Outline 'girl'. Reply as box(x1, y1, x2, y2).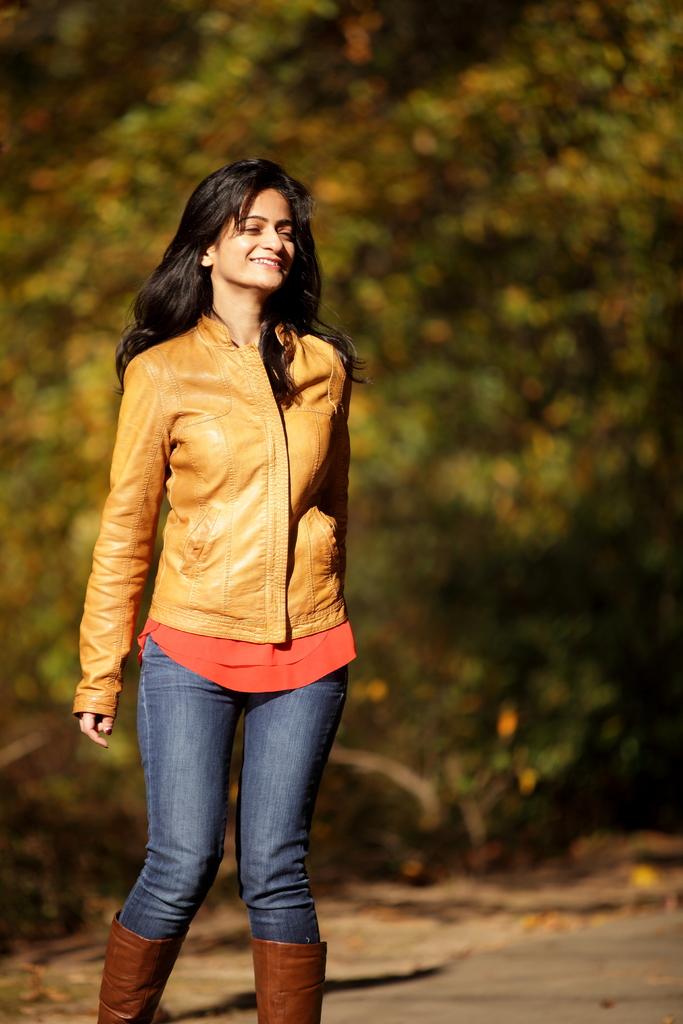
box(71, 159, 370, 1023).
